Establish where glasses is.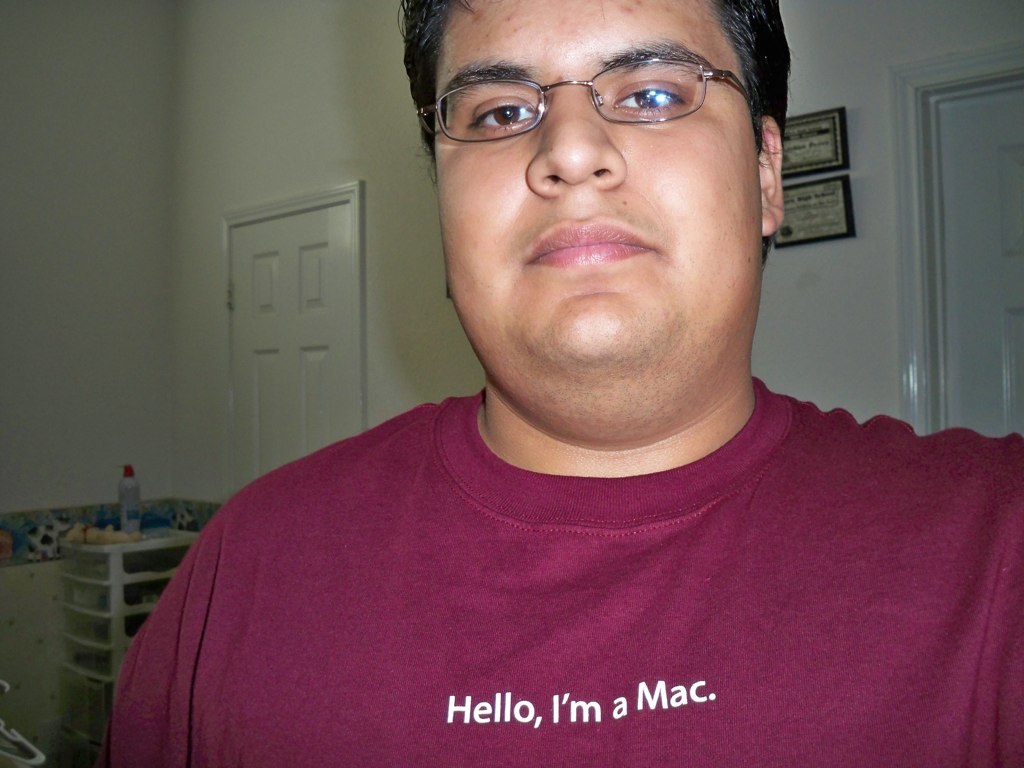
Established at [x1=415, y1=45, x2=759, y2=151].
